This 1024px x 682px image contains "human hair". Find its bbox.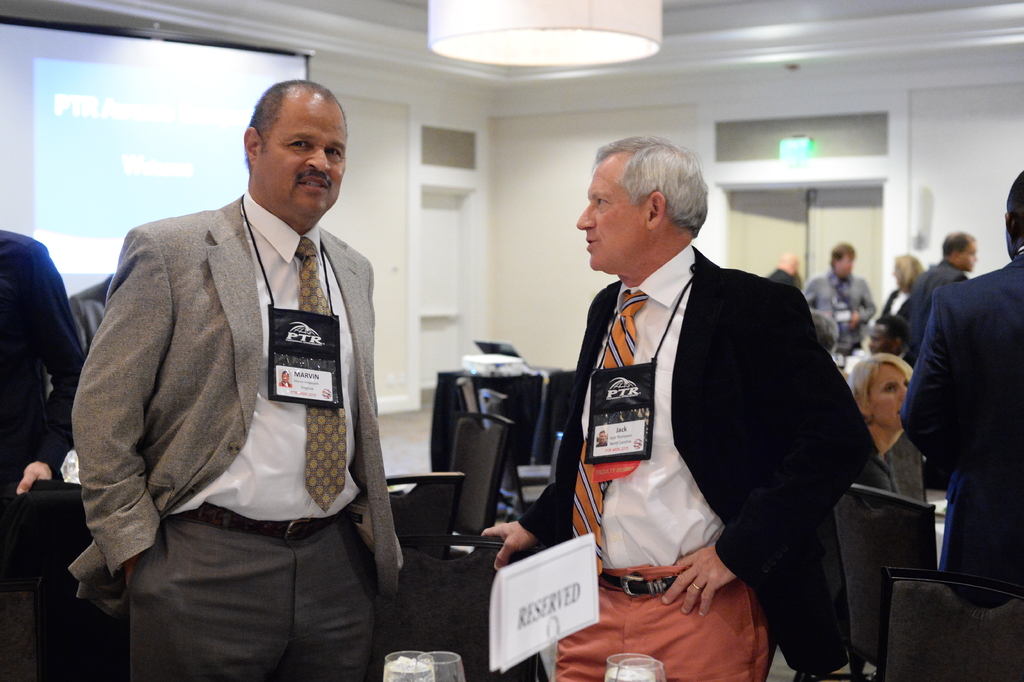
875, 317, 913, 355.
